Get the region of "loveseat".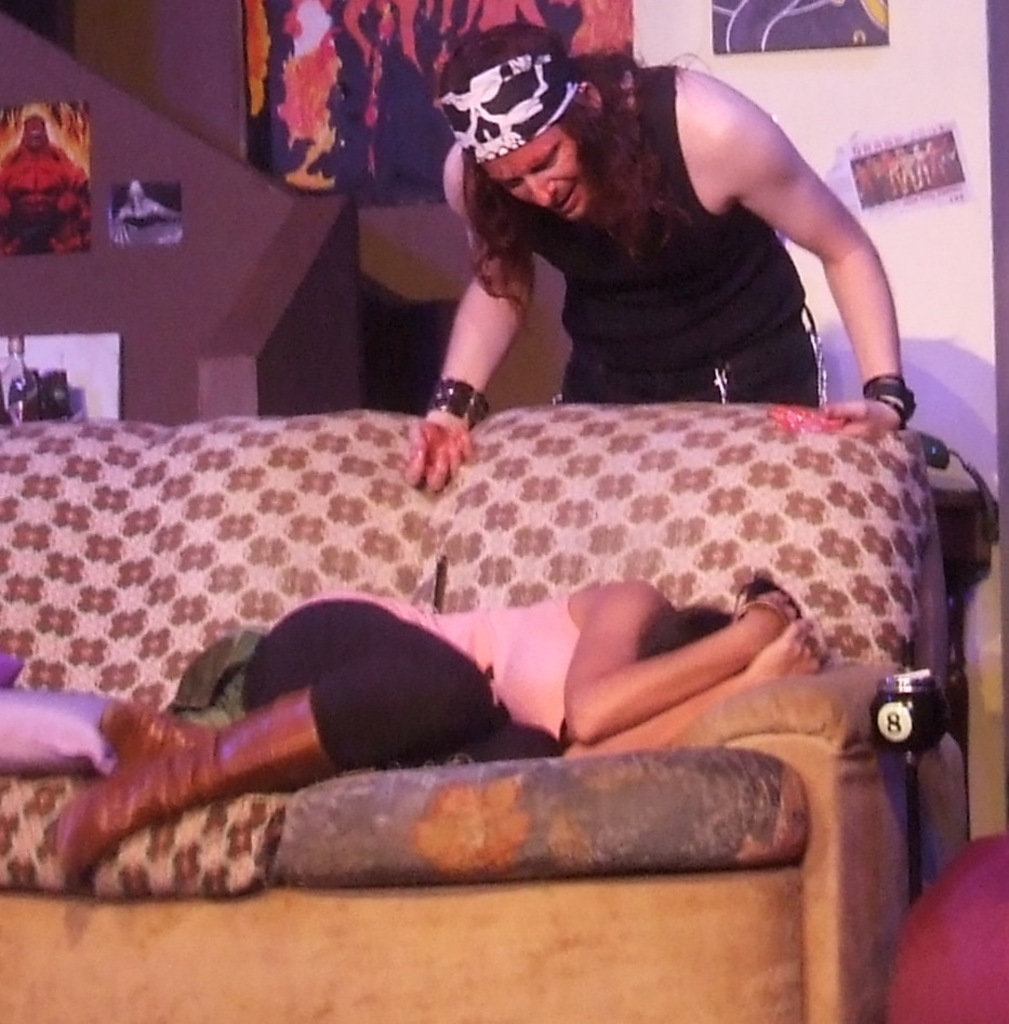
x1=0 y1=420 x2=939 y2=1023.
